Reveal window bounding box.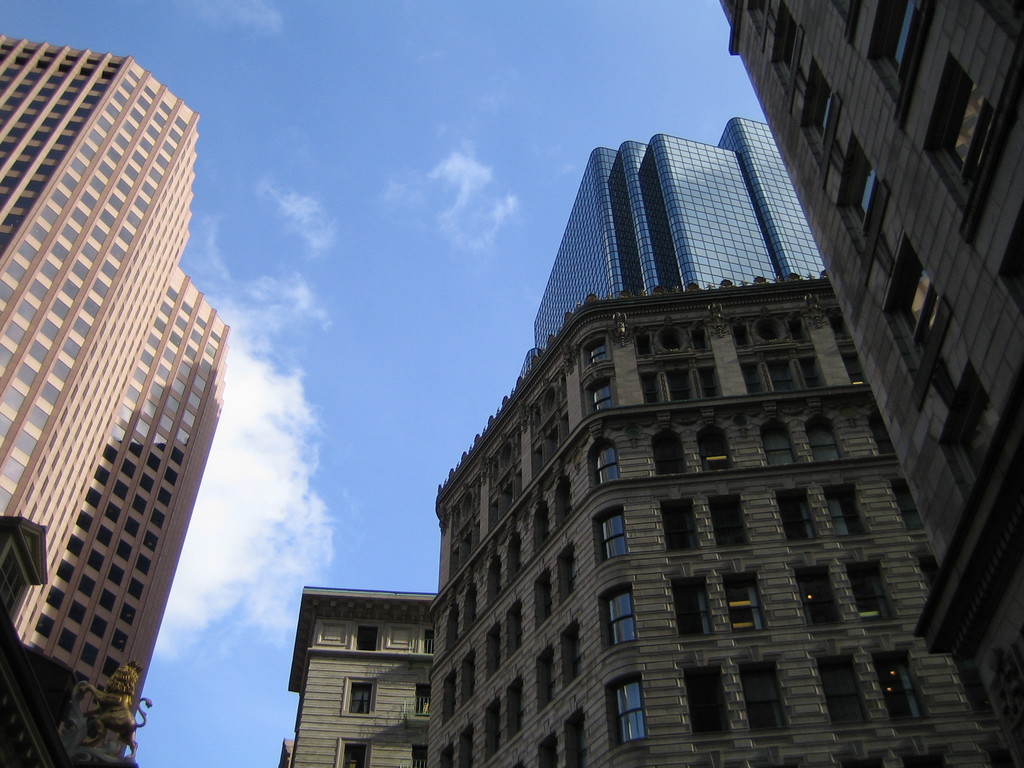
Revealed: <box>685,665,731,743</box>.
